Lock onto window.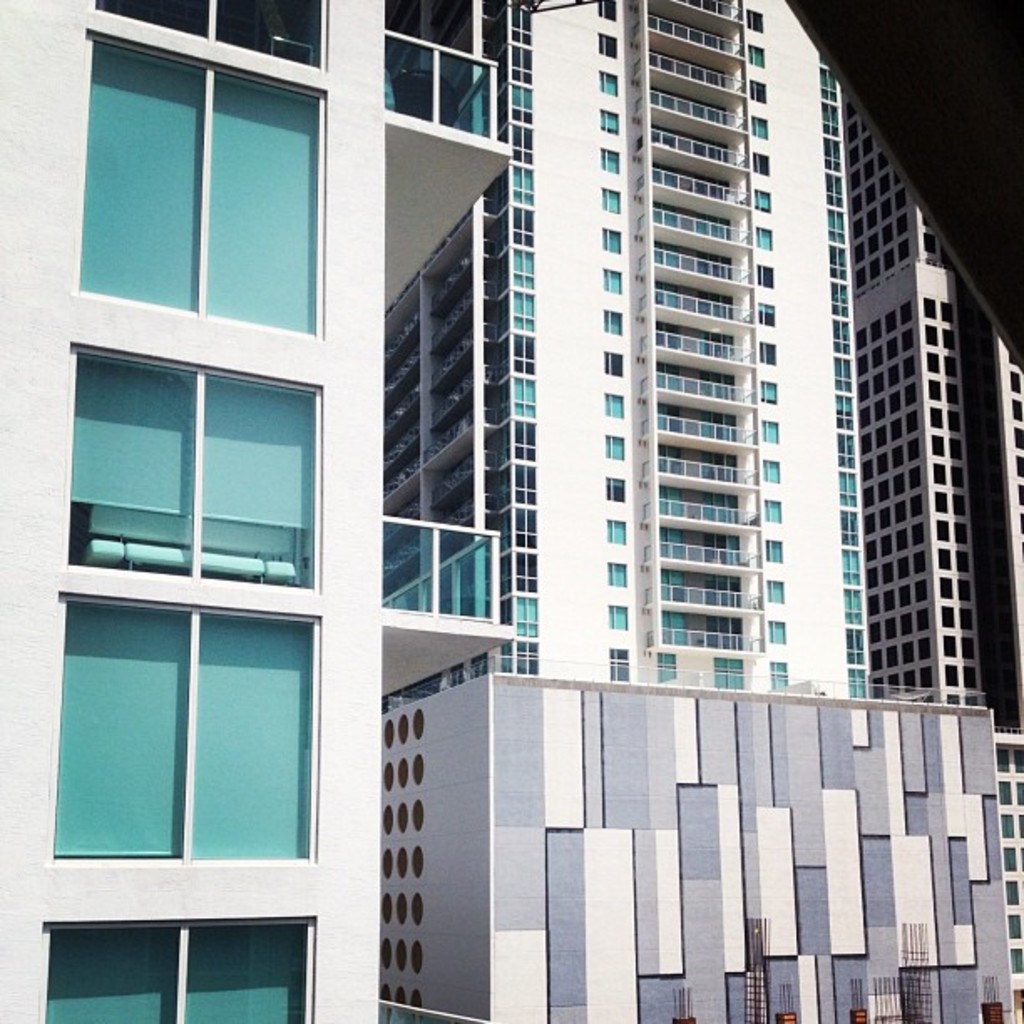
Locked: [left=746, top=10, right=766, bottom=35].
